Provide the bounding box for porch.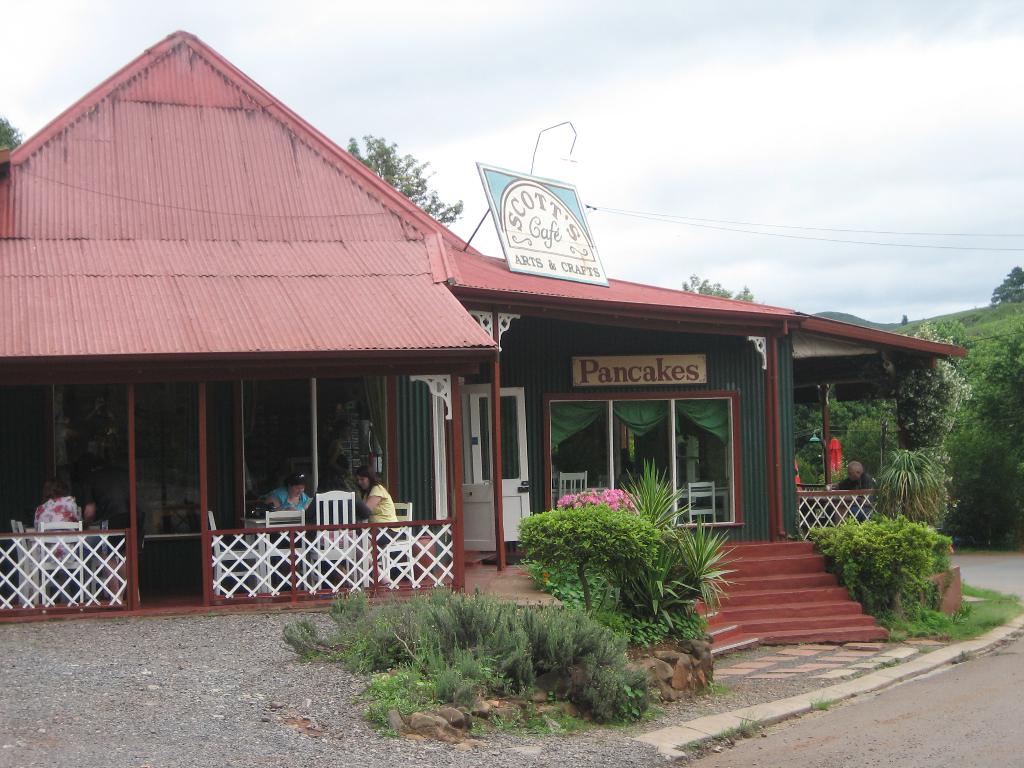
[0,515,457,624].
